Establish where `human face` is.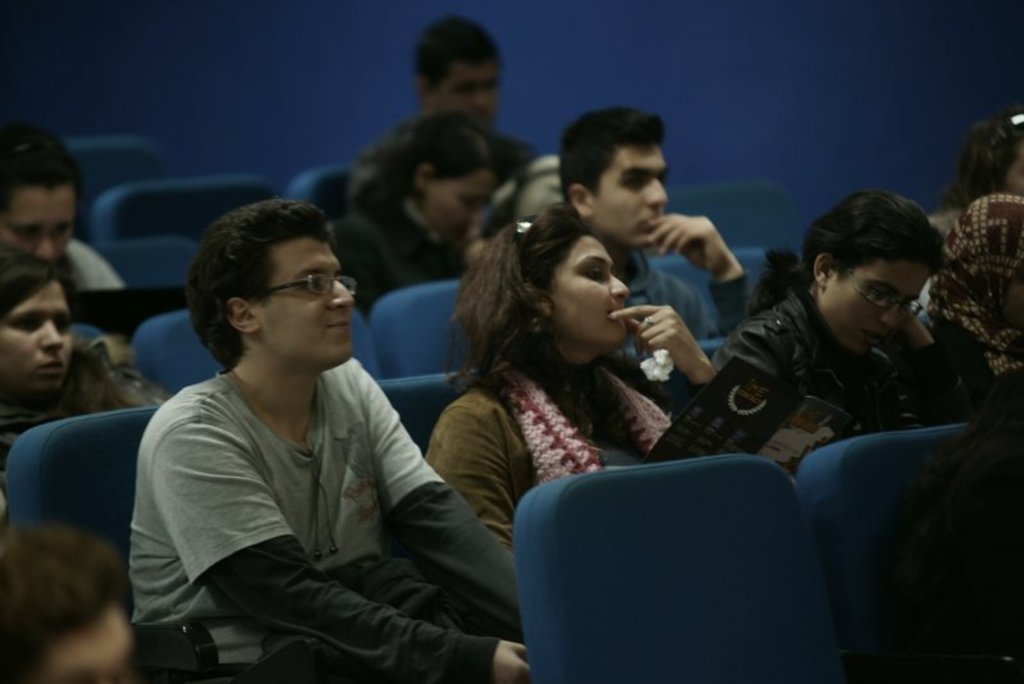
Established at 452/70/502/120.
